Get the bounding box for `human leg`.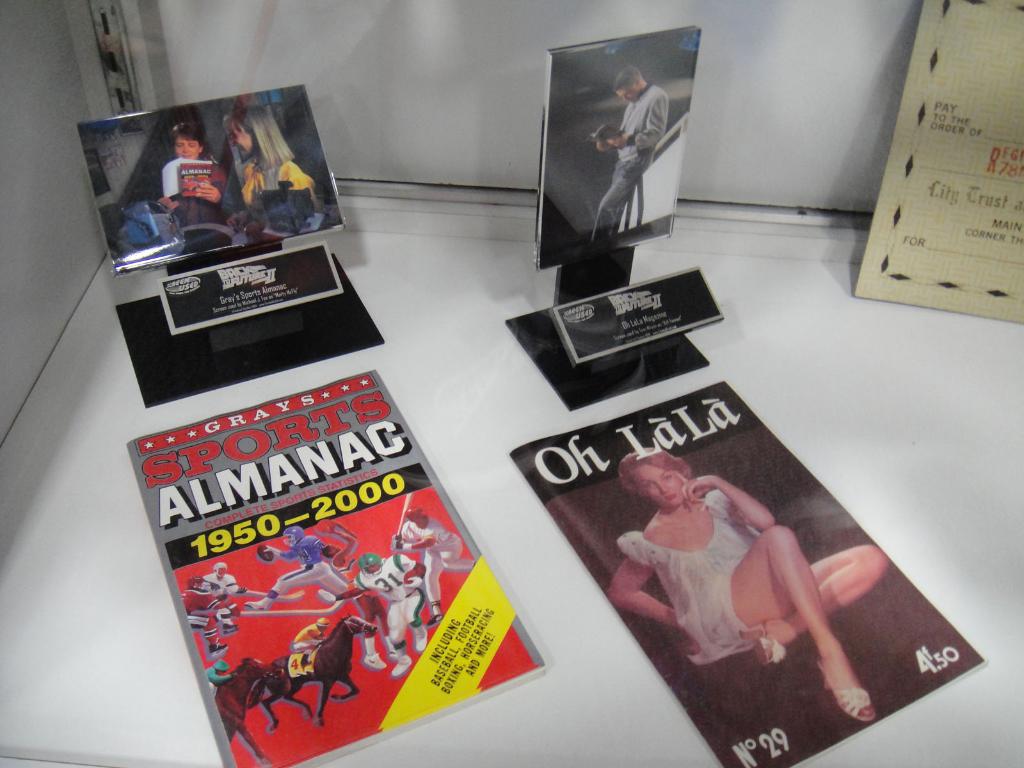
x1=737 y1=527 x2=876 y2=725.
